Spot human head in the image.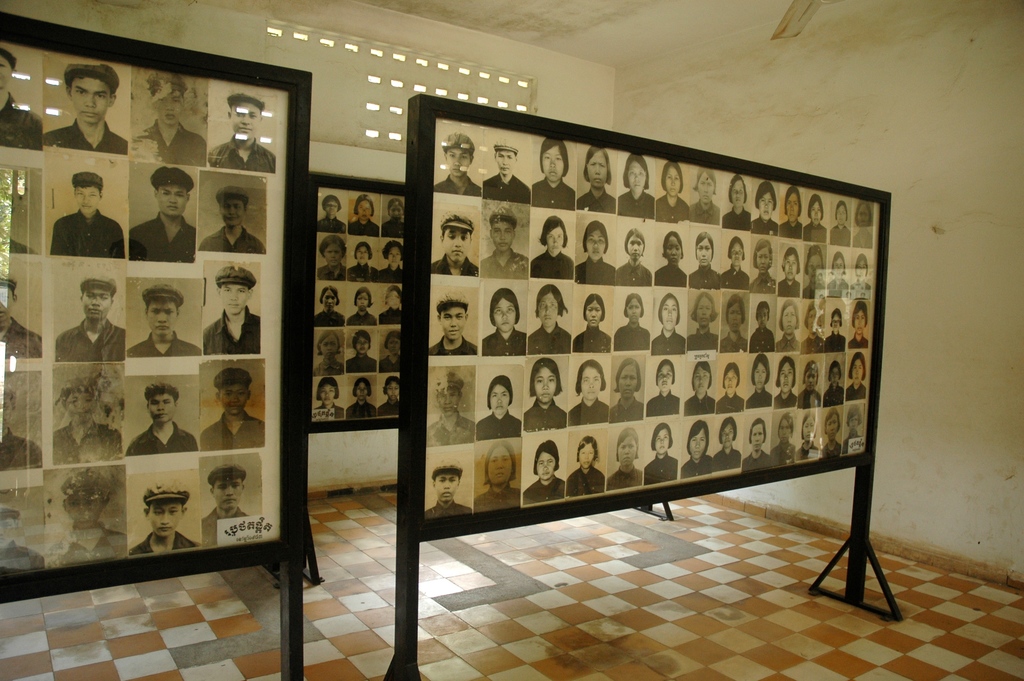
human head found at {"x1": 385, "y1": 290, "x2": 406, "y2": 310}.
